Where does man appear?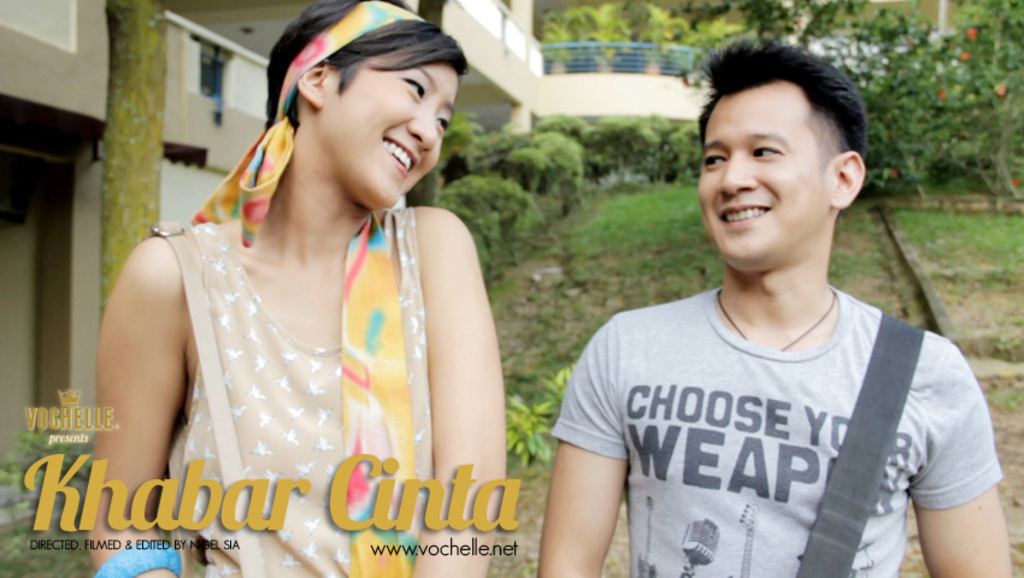
Appears at [left=535, top=35, right=1020, bottom=577].
